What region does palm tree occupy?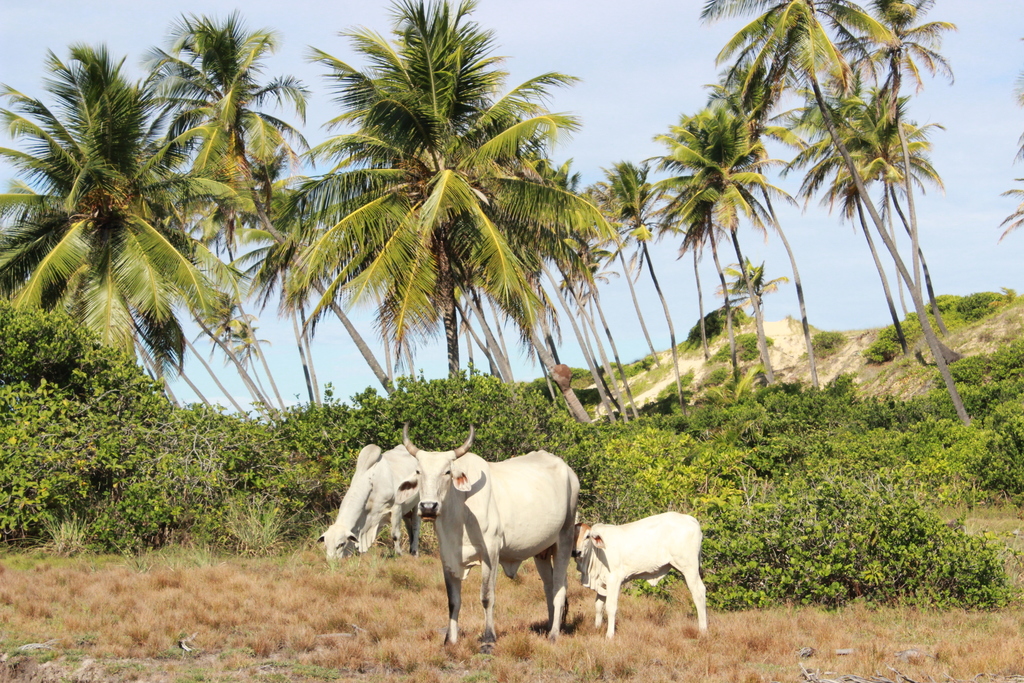
(0, 44, 234, 398).
